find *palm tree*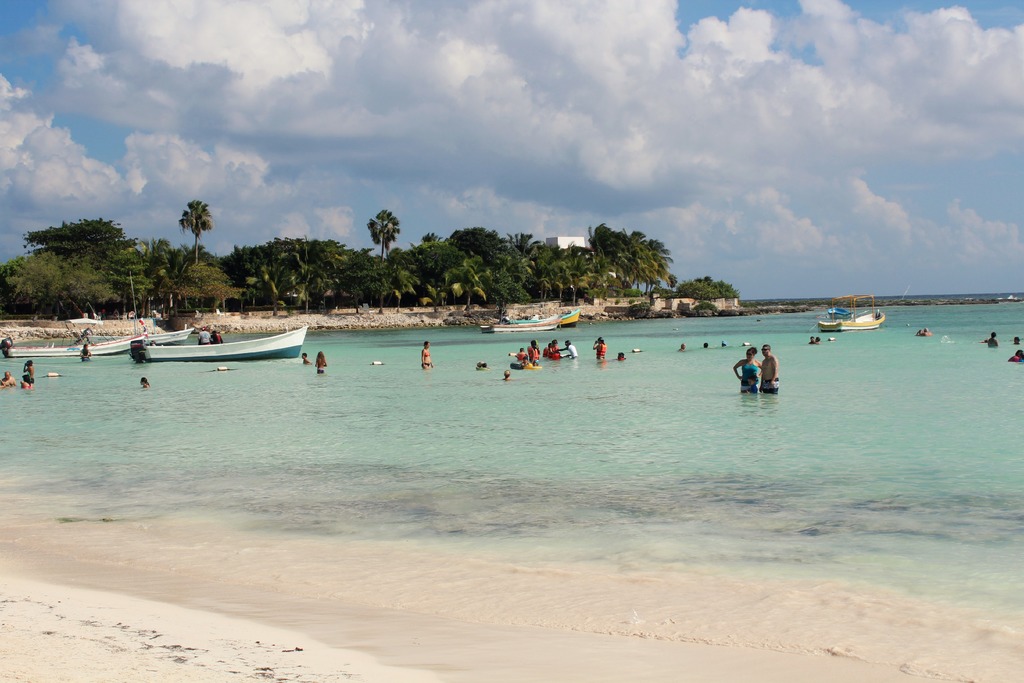
bbox=(594, 222, 630, 277)
